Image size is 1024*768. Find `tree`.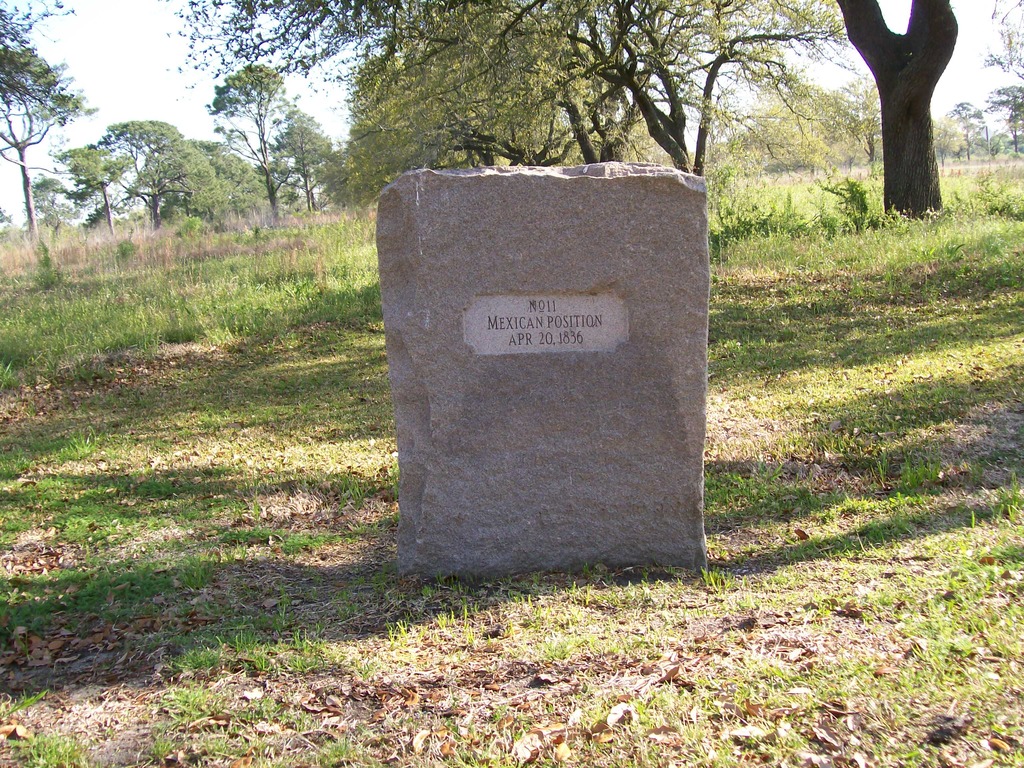
266:98:330:216.
